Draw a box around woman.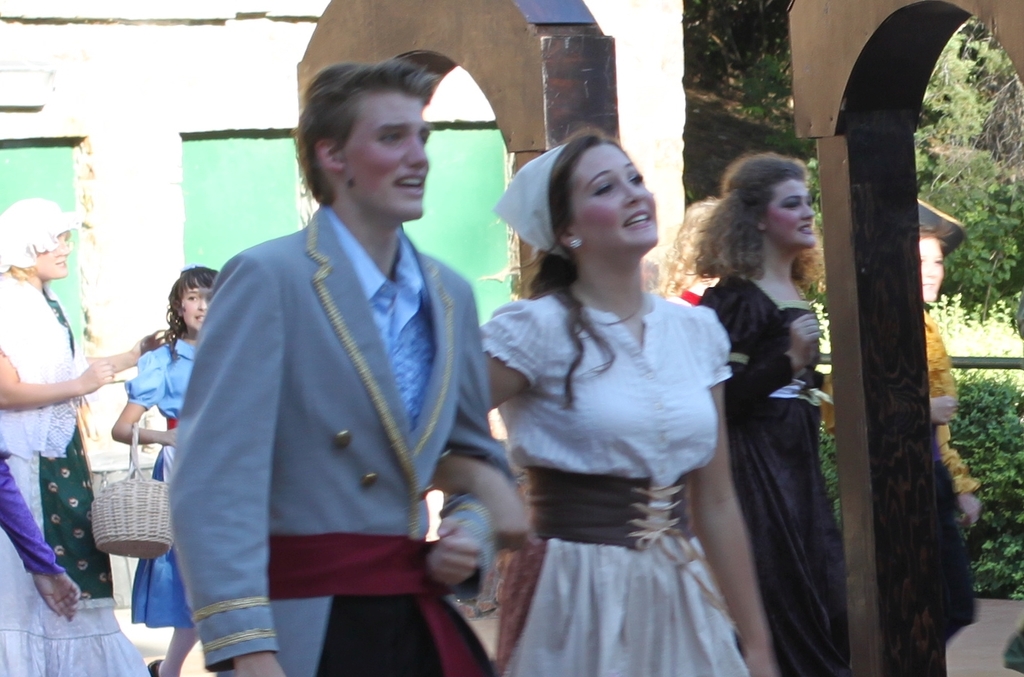
824, 200, 978, 676.
